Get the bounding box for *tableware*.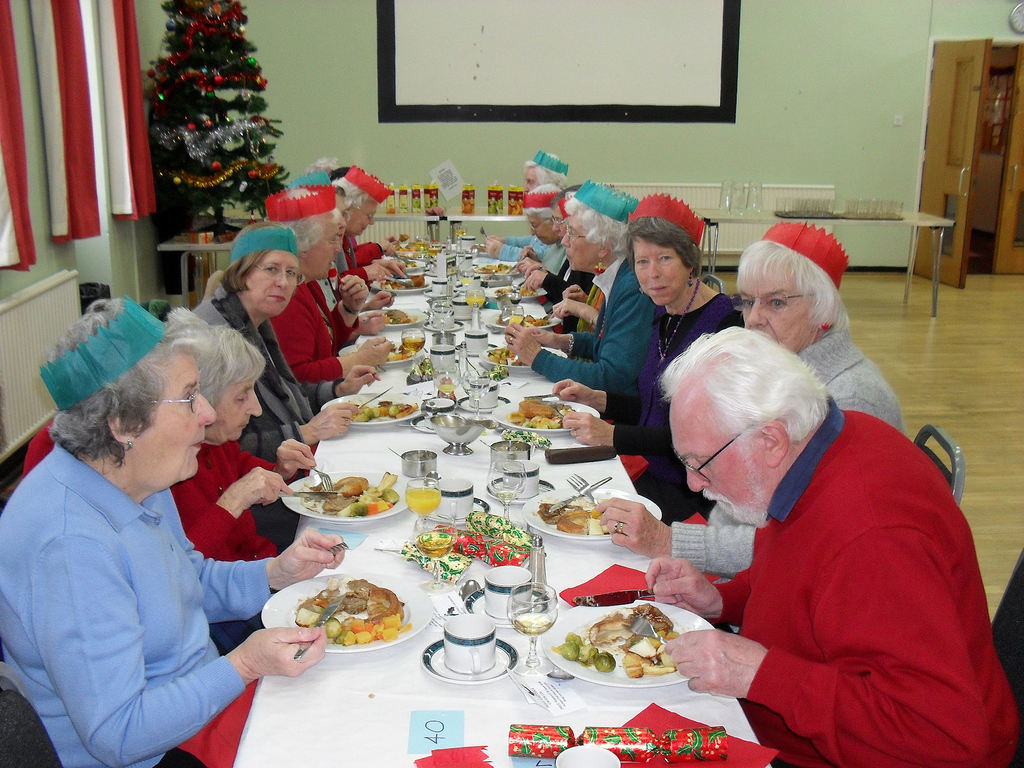
(x1=545, y1=664, x2=573, y2=679).
